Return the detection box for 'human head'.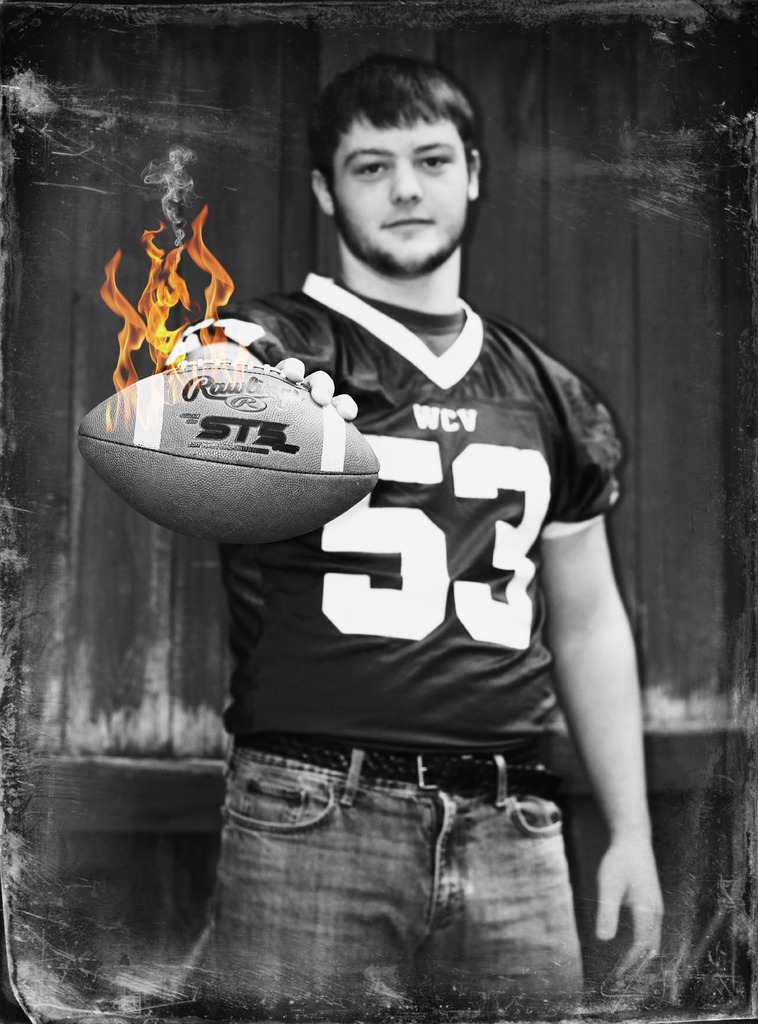
box(296, 33, 493, 267).
